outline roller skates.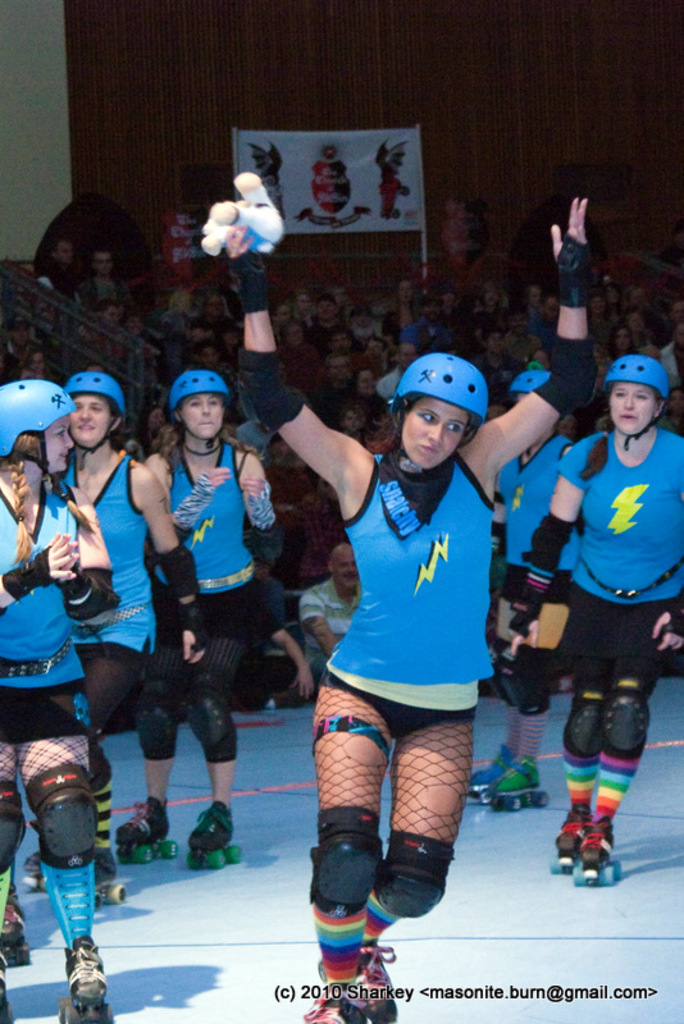
Outline: BBox(117, 794, 173, 867).
